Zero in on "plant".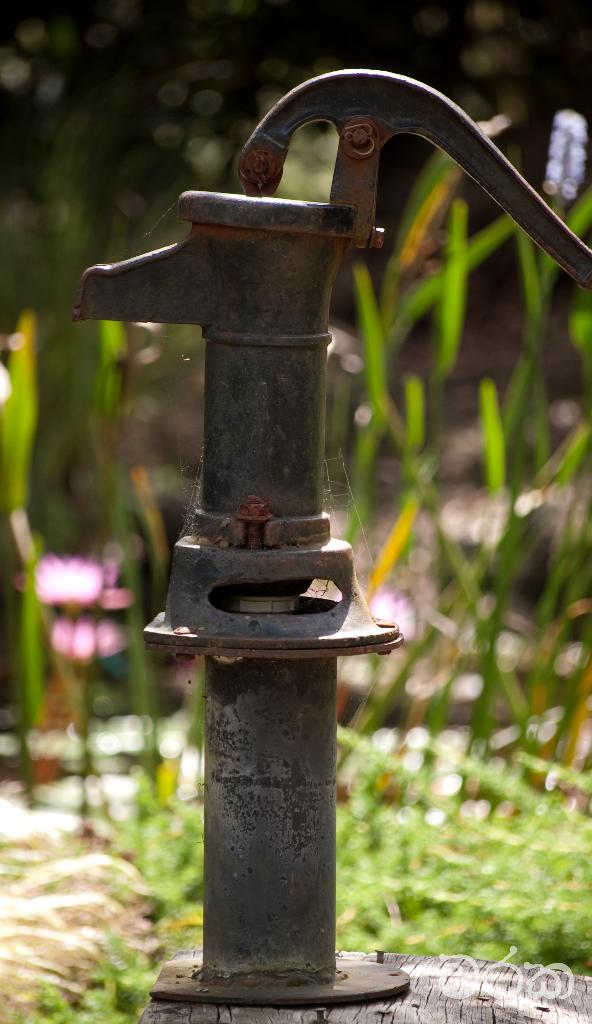
Zeroed in: 0 108 591 1023.
